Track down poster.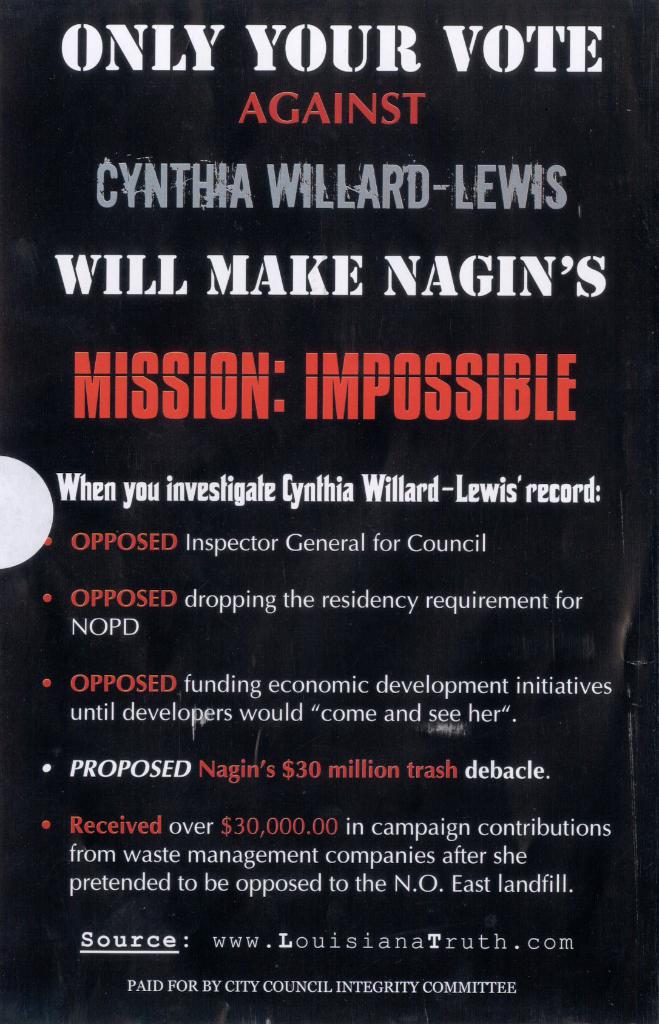
Tracked to [x1=0, y1=0, x2=658, y2=1023].
